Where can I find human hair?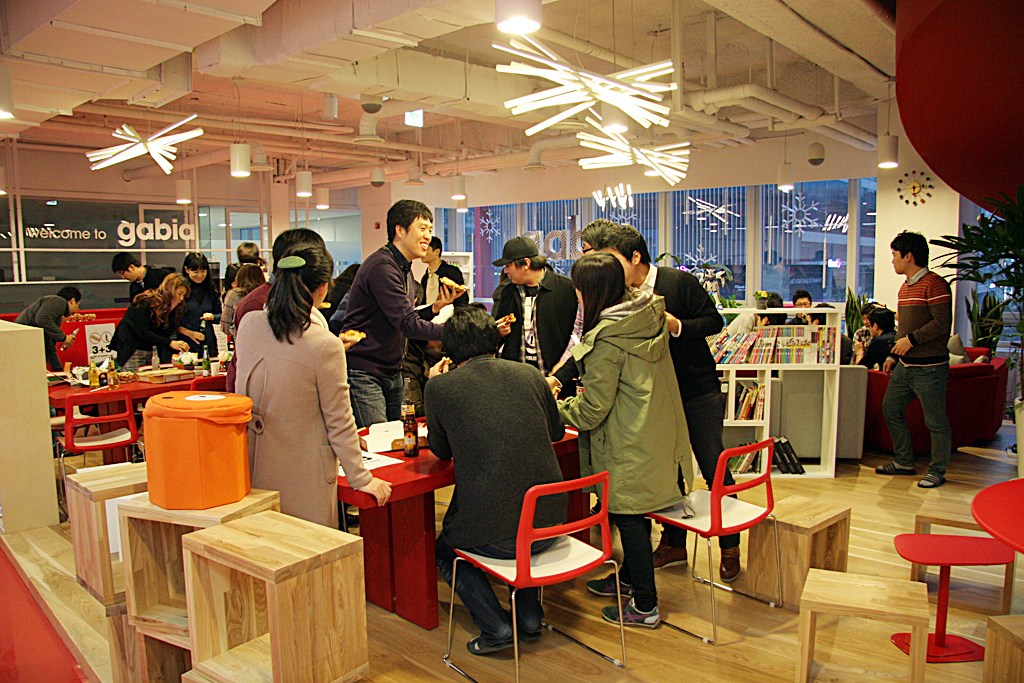
You can find it at {"x1": 569, "y1": 252, "x2": 630, "y2": 343}.
